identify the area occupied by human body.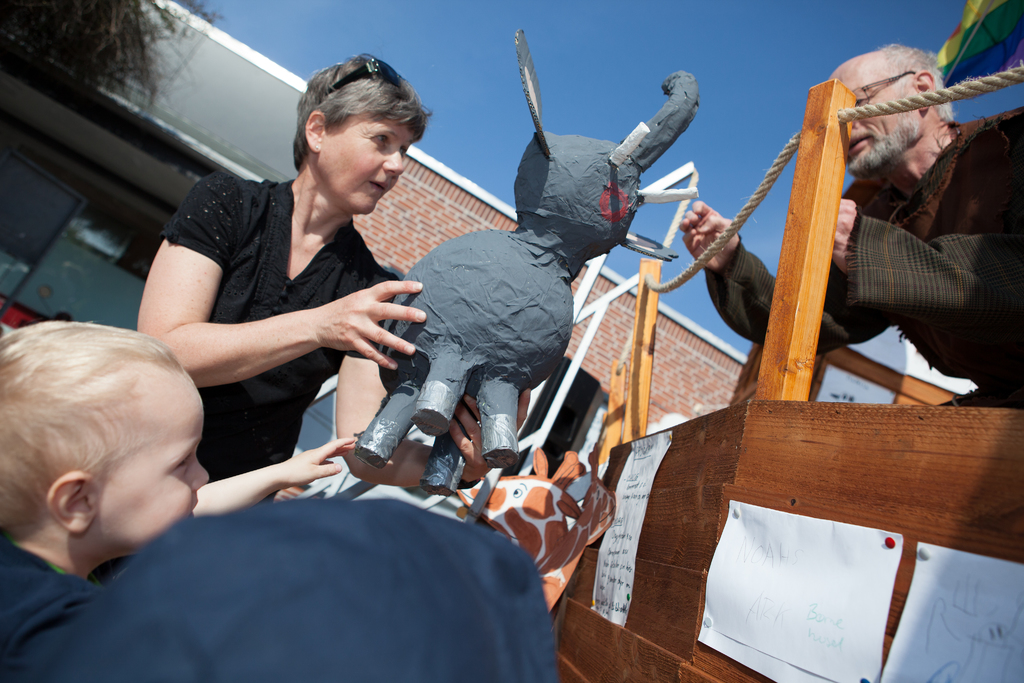
Area: [118, 93, 468, 479].
